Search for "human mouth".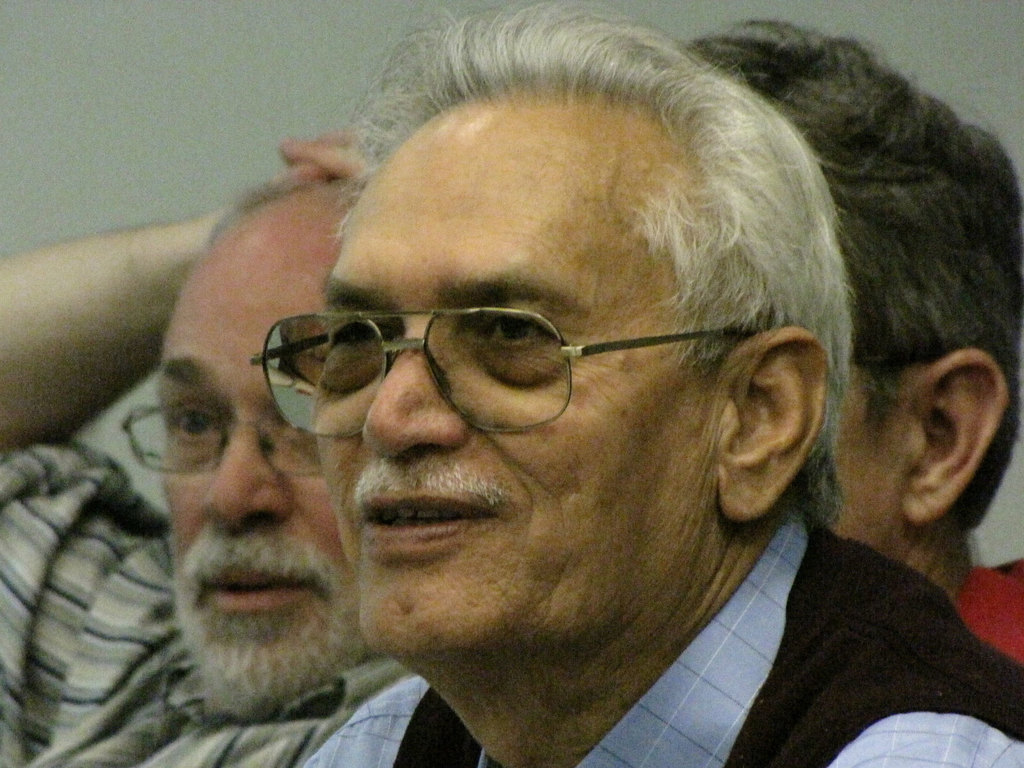
Found at (left=200, top=563, right=318, bottom=615).
